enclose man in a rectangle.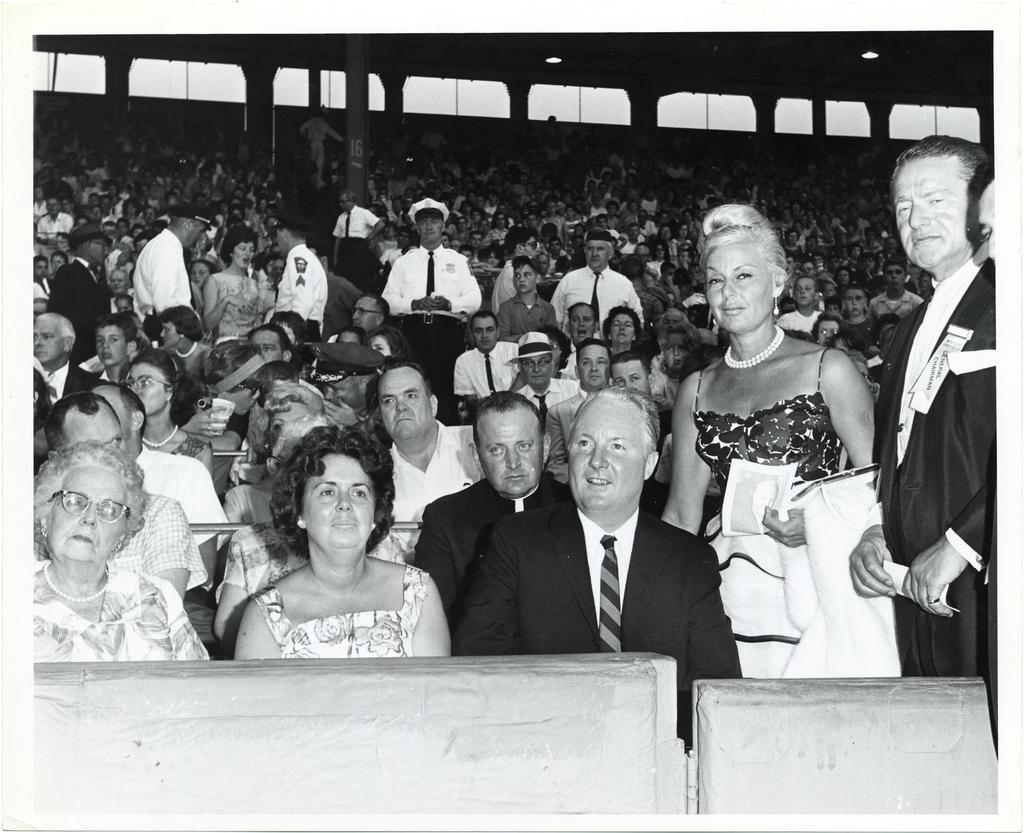
{"x1": 38, "y1": 198, "x2": 75, "y2": 240}.
